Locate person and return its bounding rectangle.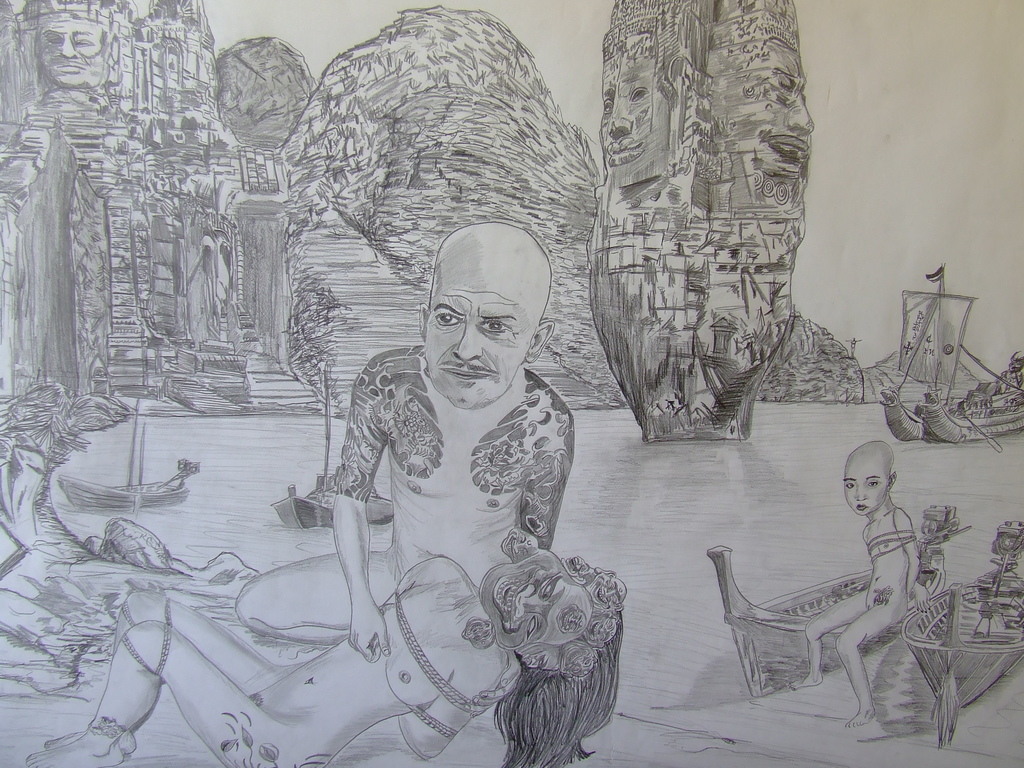
(790, 441, 942, 689).
